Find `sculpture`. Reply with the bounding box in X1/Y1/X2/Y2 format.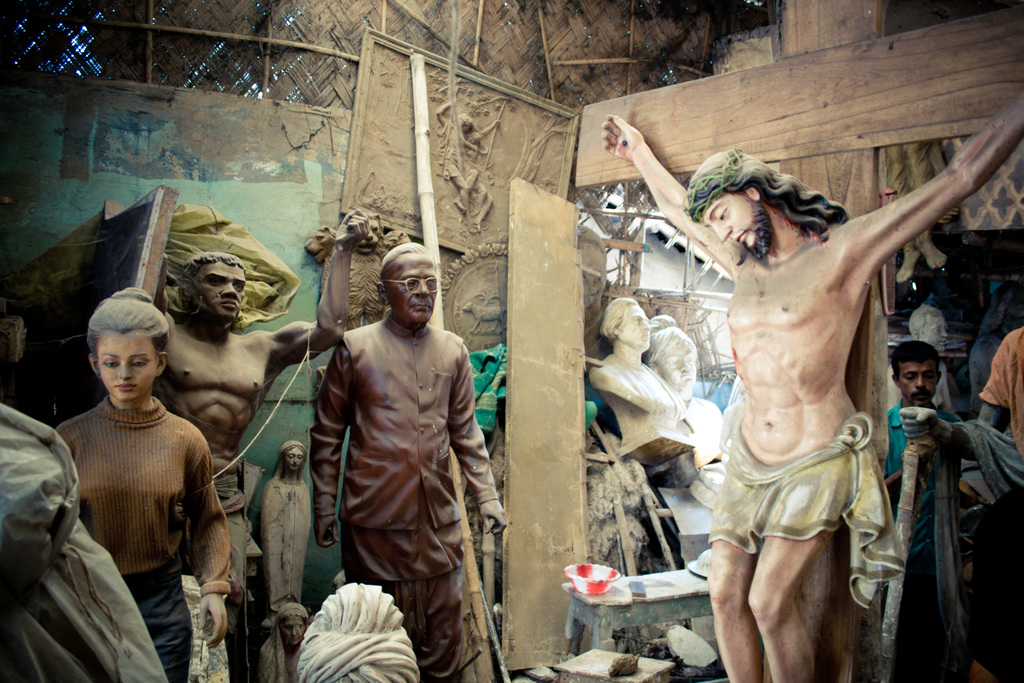
593/293/701/475.
